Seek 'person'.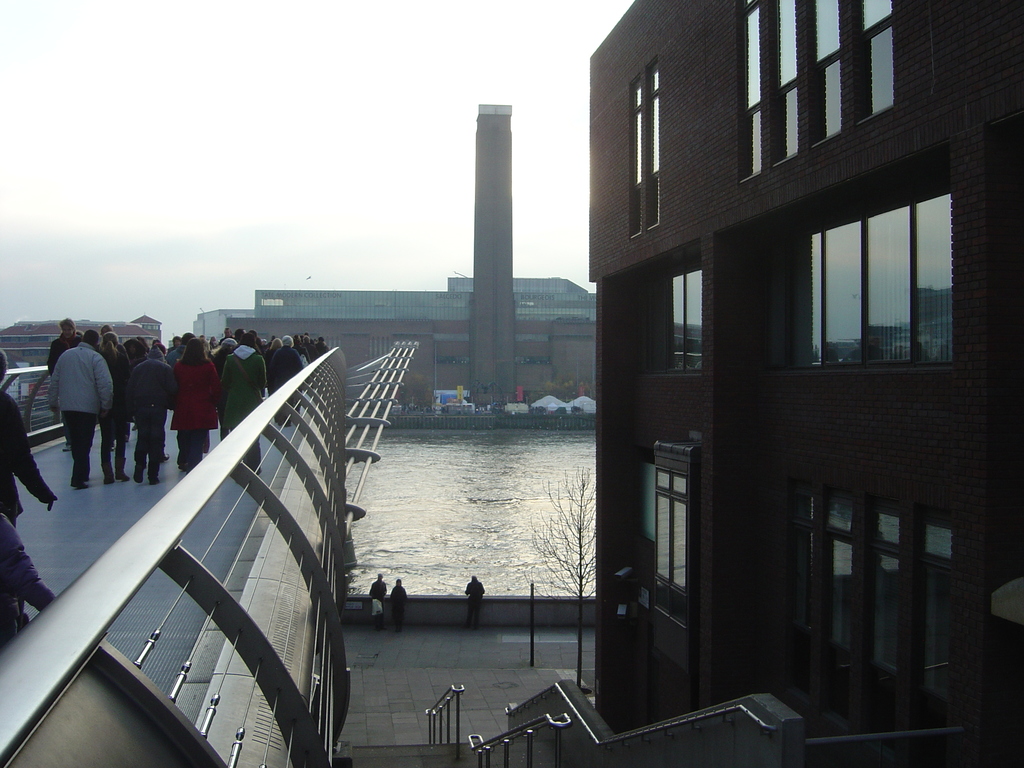
l=216, t=335, r=271, b=474.
